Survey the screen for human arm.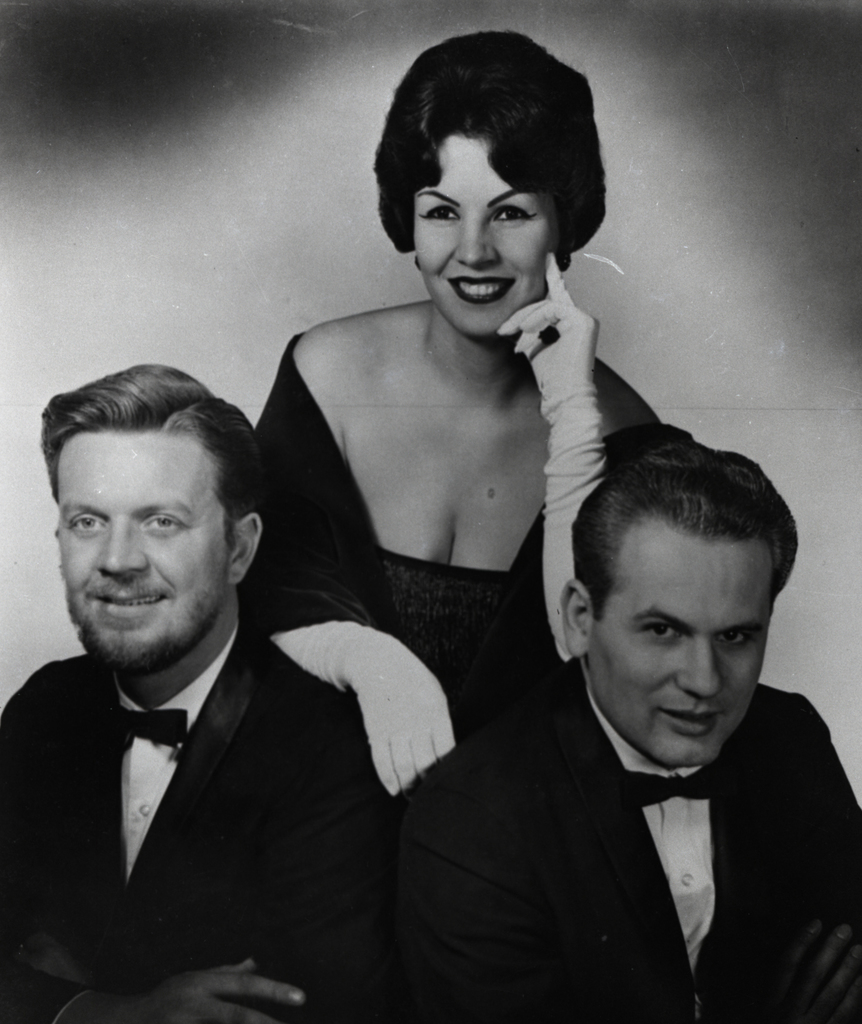
Survey found: crop(242, 319, 494, 806).
